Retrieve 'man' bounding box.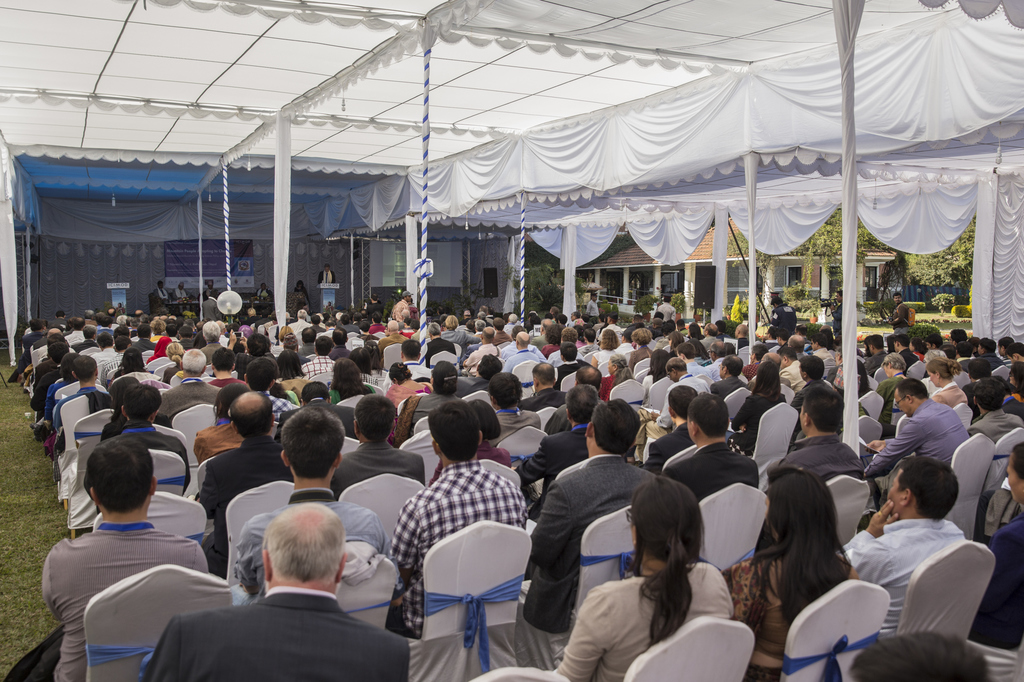
Bounding box: detection(493, 319, 502, 327).
